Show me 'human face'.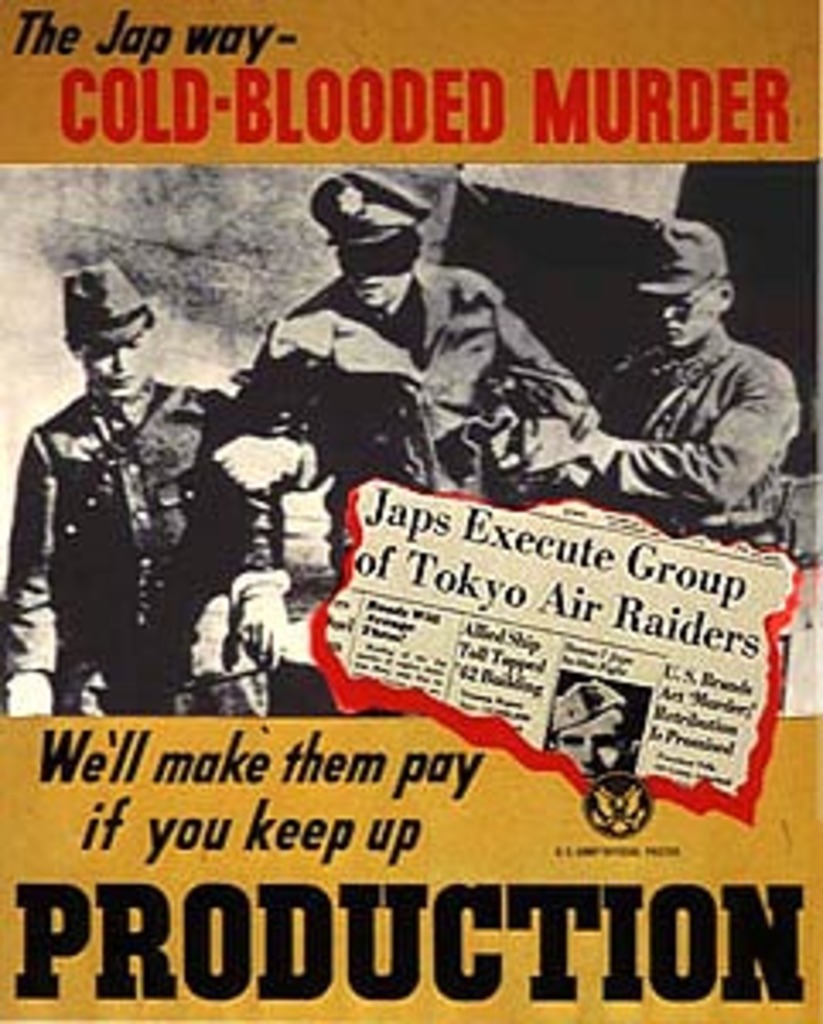
'human face' is here: BBox(649, 290, 721, 348).
